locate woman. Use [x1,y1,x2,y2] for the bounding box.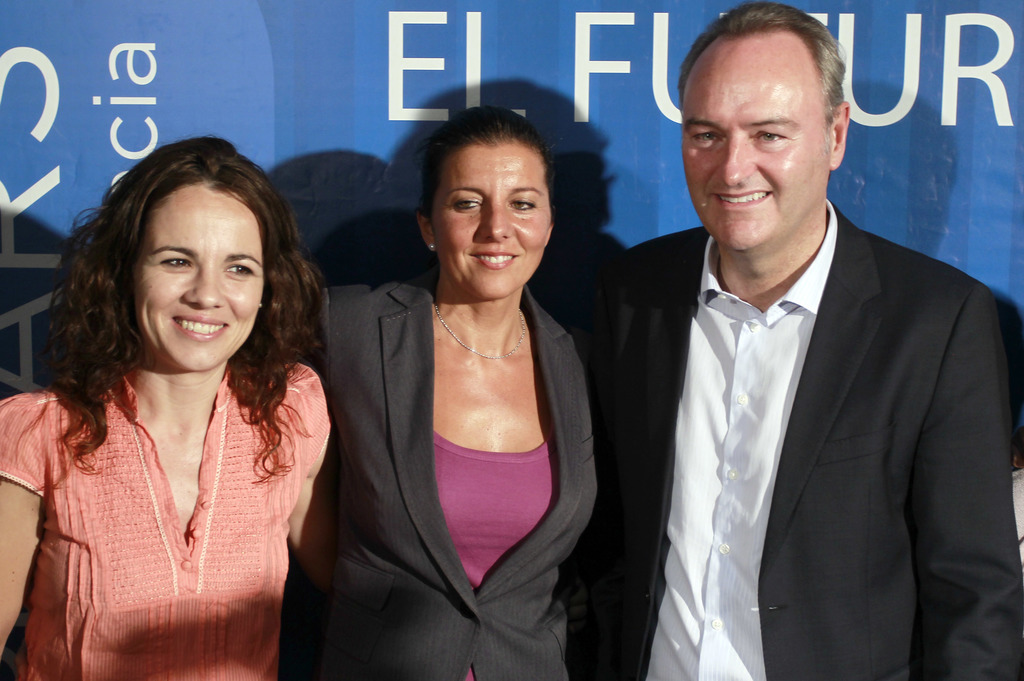
[6,126,364,680].
